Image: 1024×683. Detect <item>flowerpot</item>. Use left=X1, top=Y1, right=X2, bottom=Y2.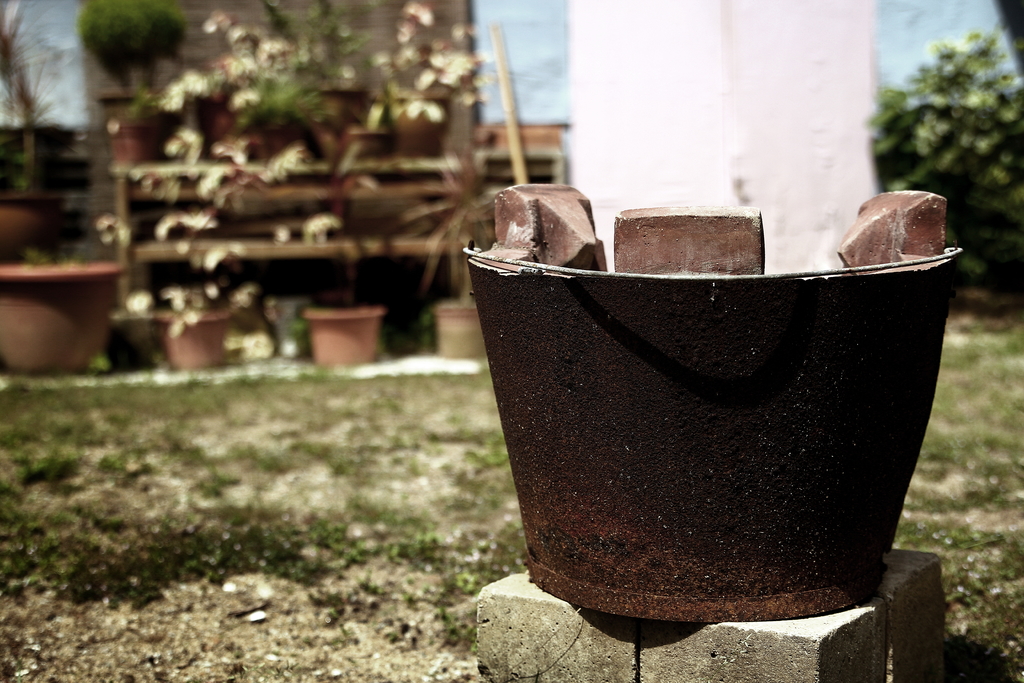
left=157, top=315, right=229, bottom=374.
